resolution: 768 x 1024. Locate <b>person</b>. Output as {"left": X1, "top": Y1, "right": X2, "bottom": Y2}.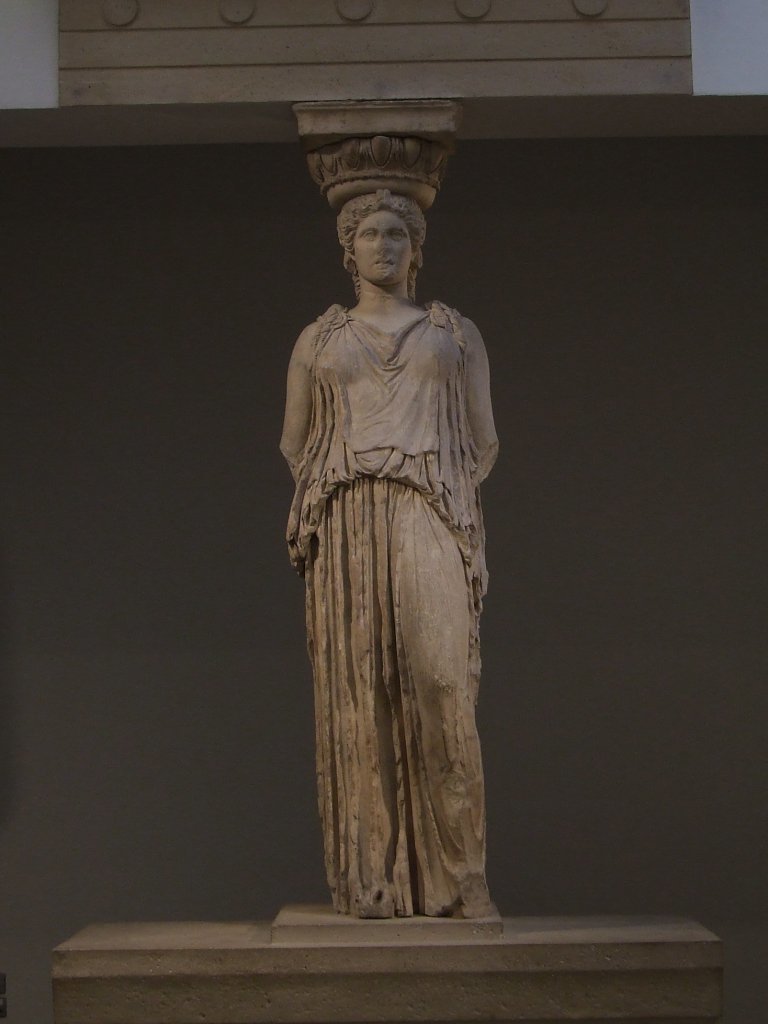
{"left": 270, "top": 202, "right": 510, "bottom": 958}.
